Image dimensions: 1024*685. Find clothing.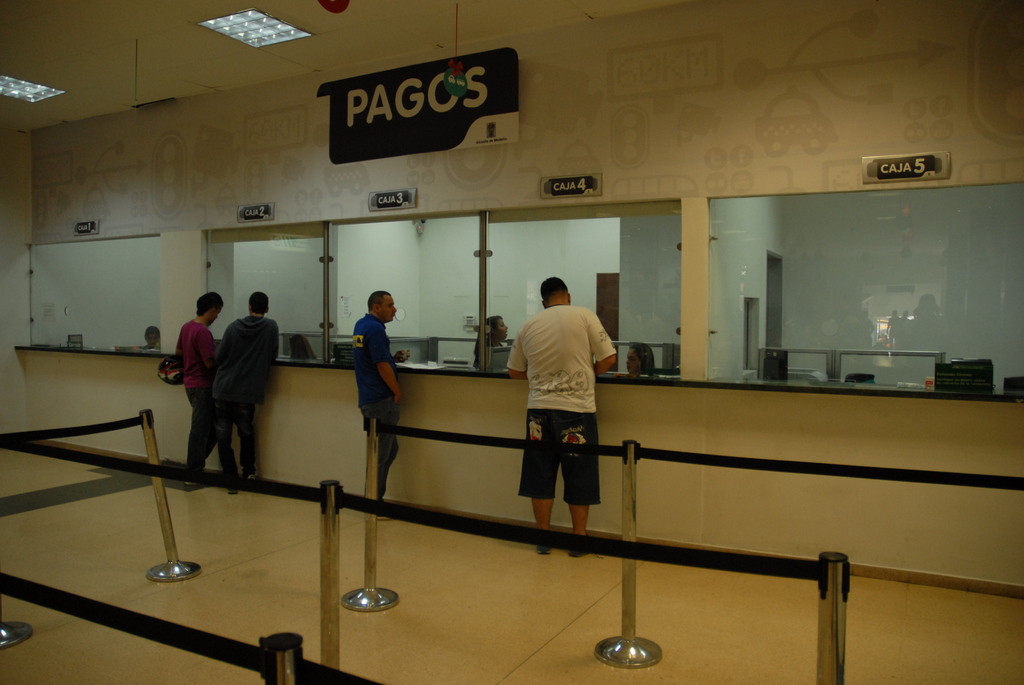
211:315:283:489.
